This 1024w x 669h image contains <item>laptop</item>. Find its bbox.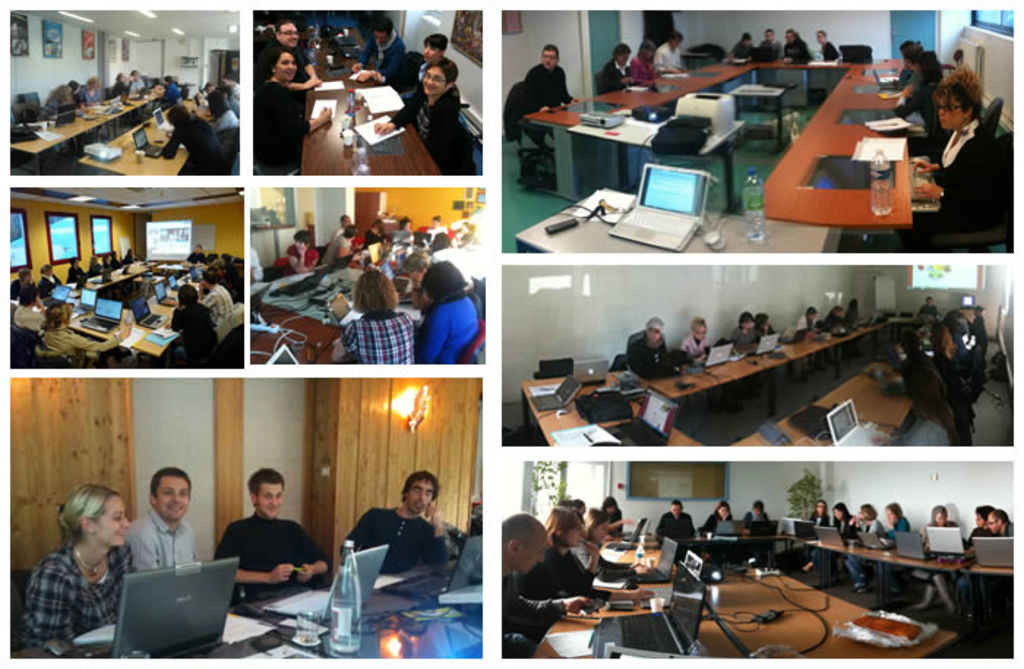
bbox=(745, 518, 777, 534).
